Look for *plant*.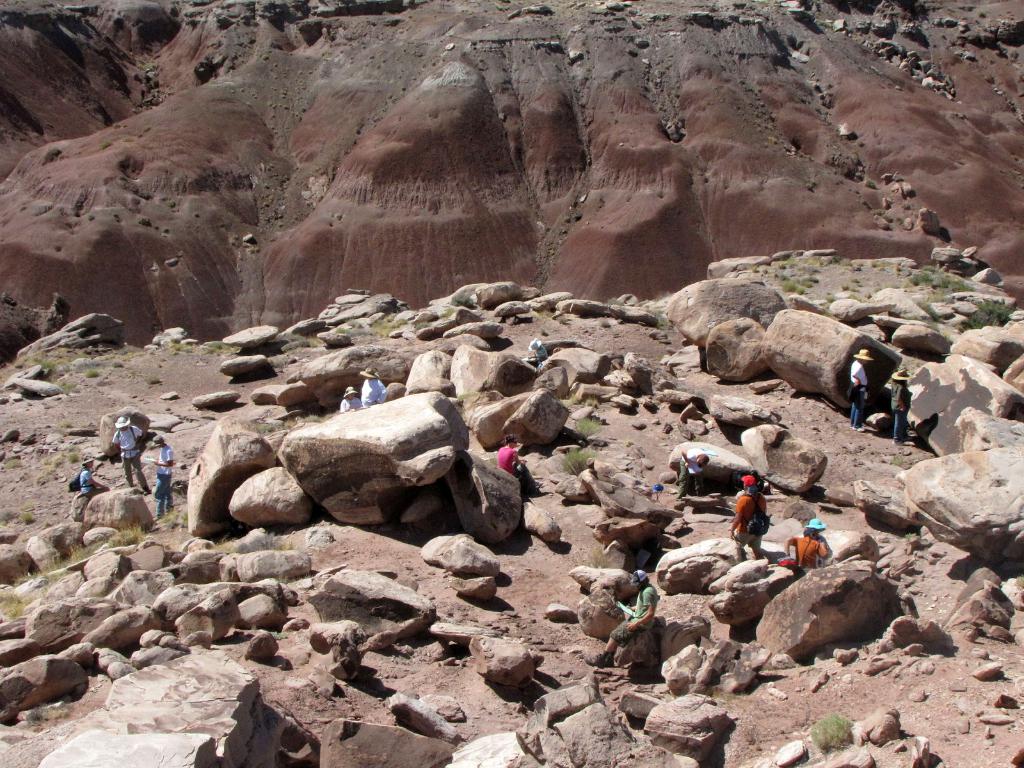
Found: box(938, 271, 966, 291).
